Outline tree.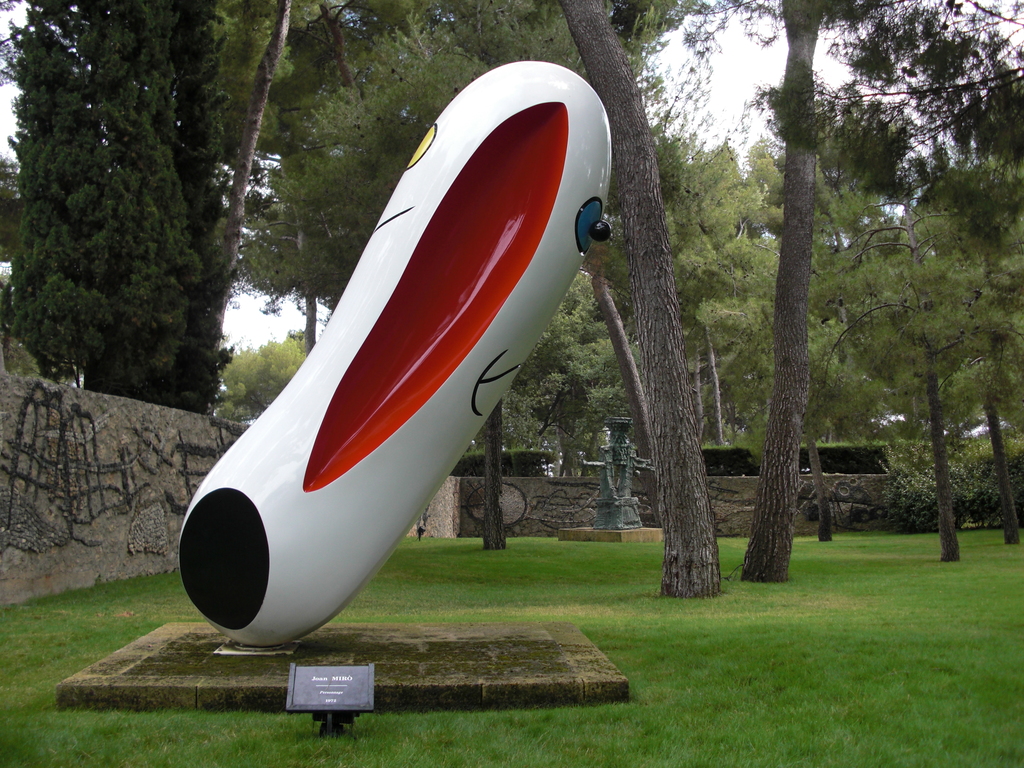
Outline: 945/25/1023/556.
